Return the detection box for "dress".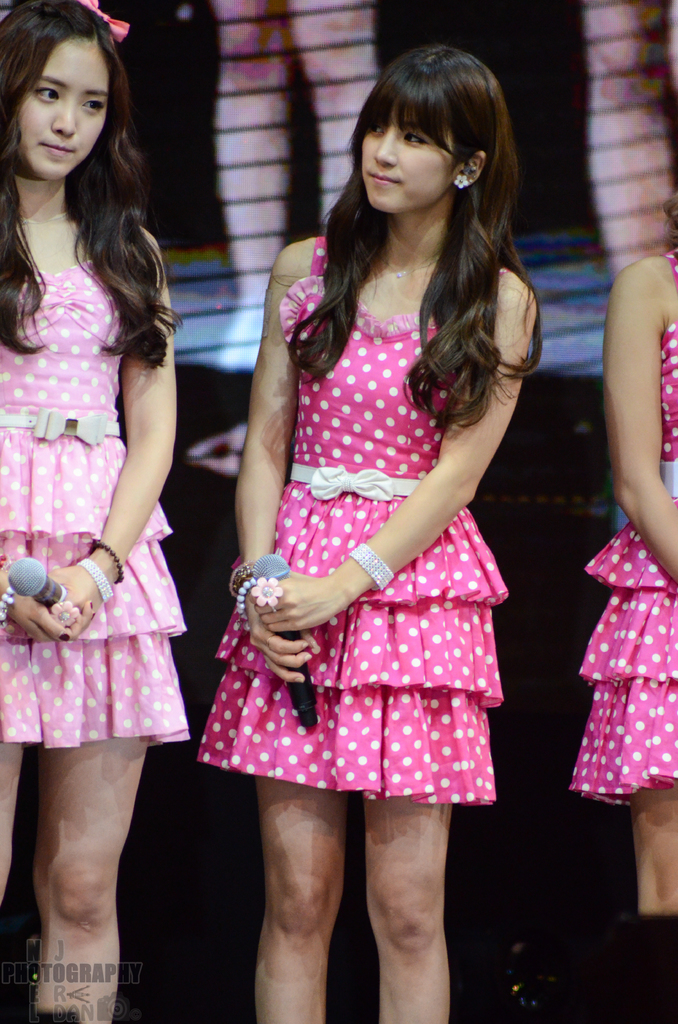
l=0, t=207, r=193, b=744.
